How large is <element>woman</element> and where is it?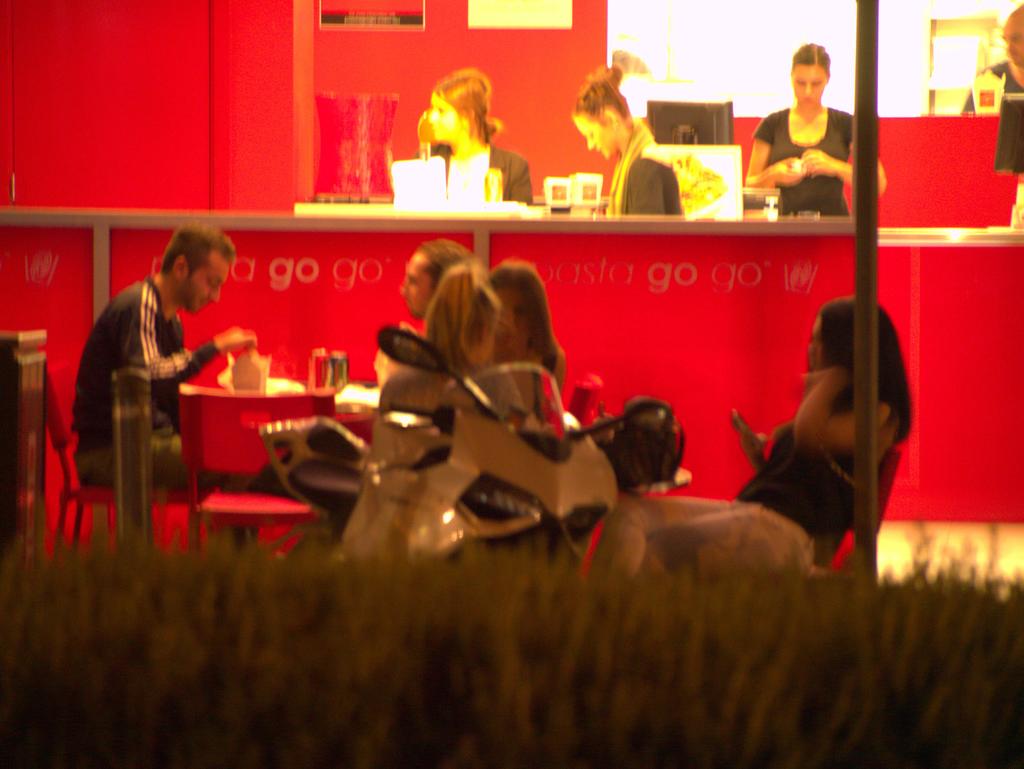
Bounding box: (x1=572, y1=63, x2=687, y2=216).
